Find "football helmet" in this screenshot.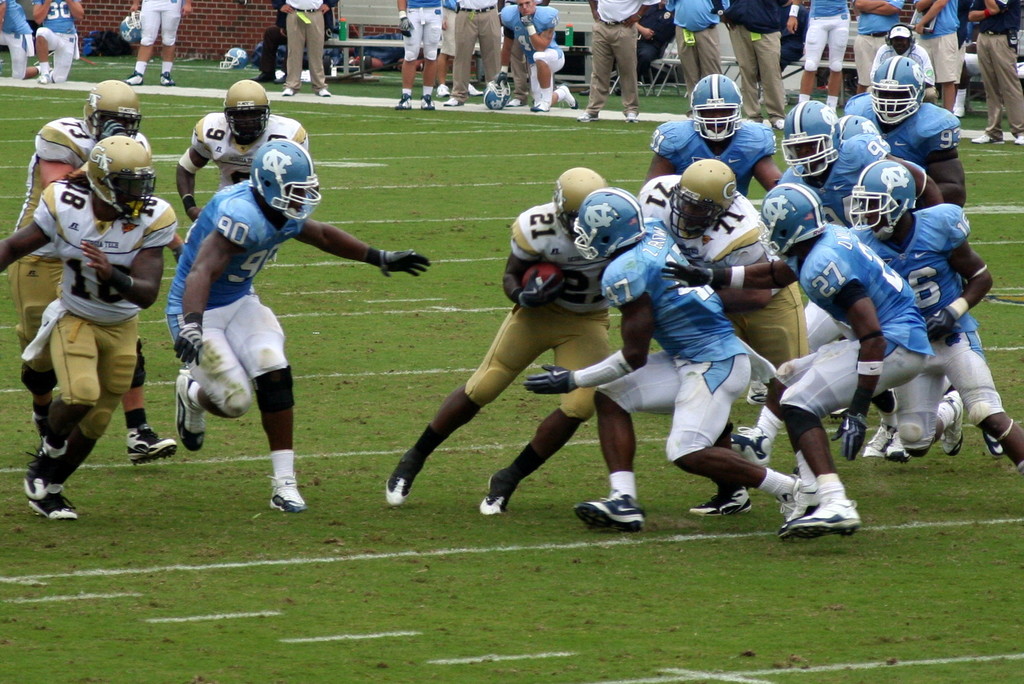
The bounding box for "football helmet" is BBox(871, 54, 924, 126).
